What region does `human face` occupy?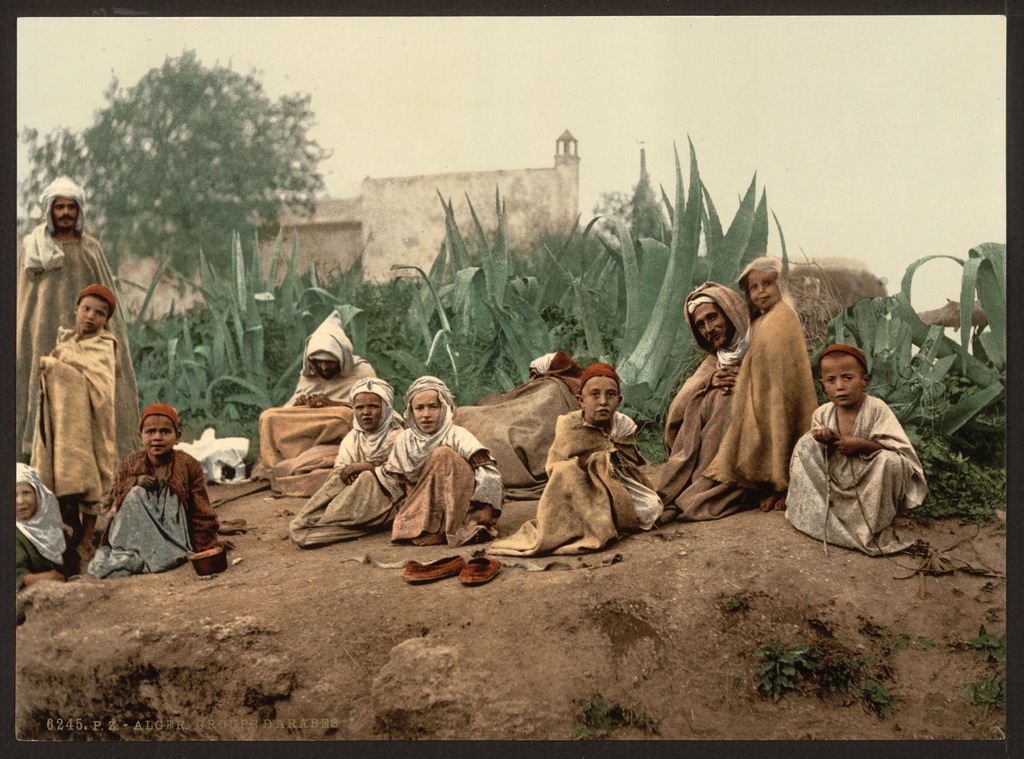
left=748, top=271, right=778, bottom=311.
